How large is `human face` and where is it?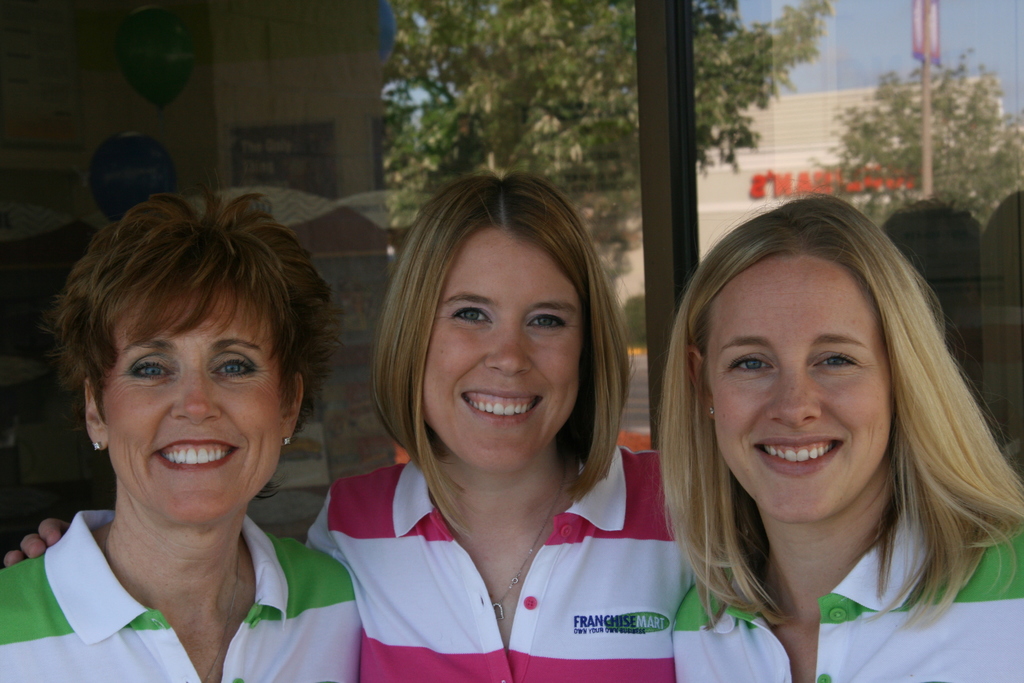
Bounding box: bbox(100, 283, 278, 516).
